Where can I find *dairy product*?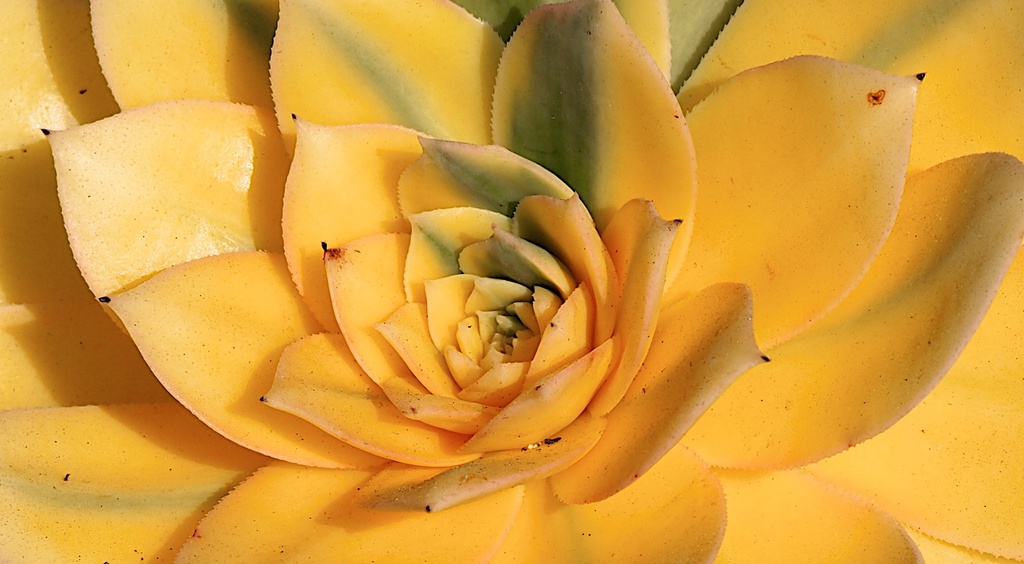
You can find it at rect(5, 0, 1023, 563).
